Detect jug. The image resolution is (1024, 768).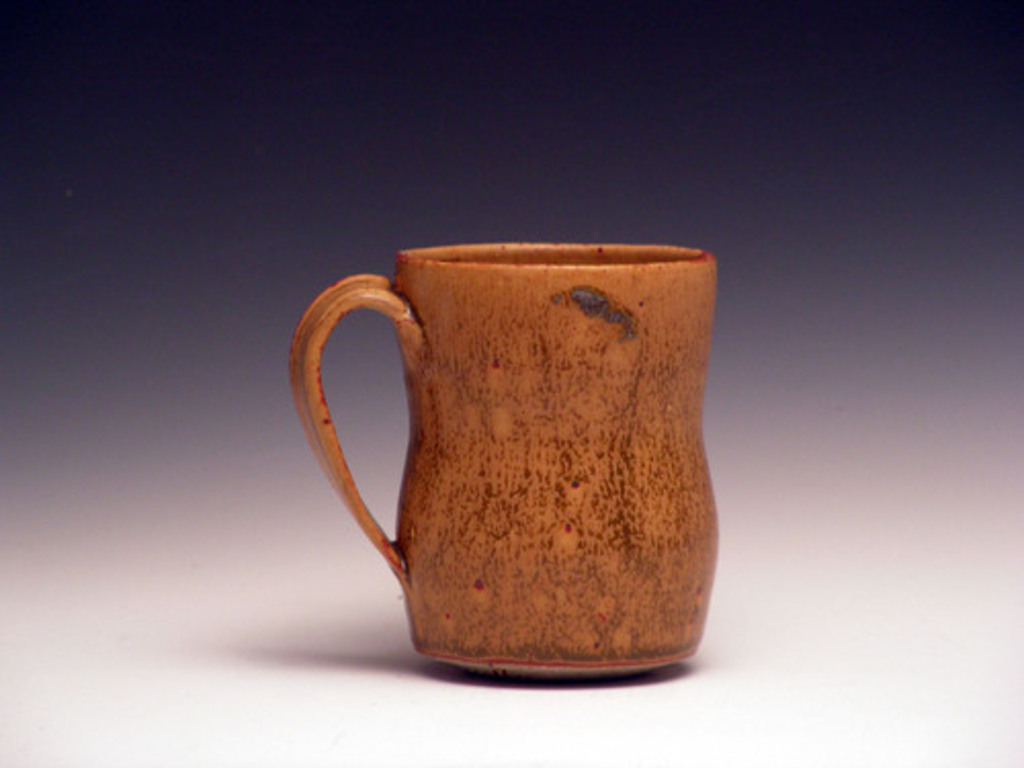
289 238 721 682.
